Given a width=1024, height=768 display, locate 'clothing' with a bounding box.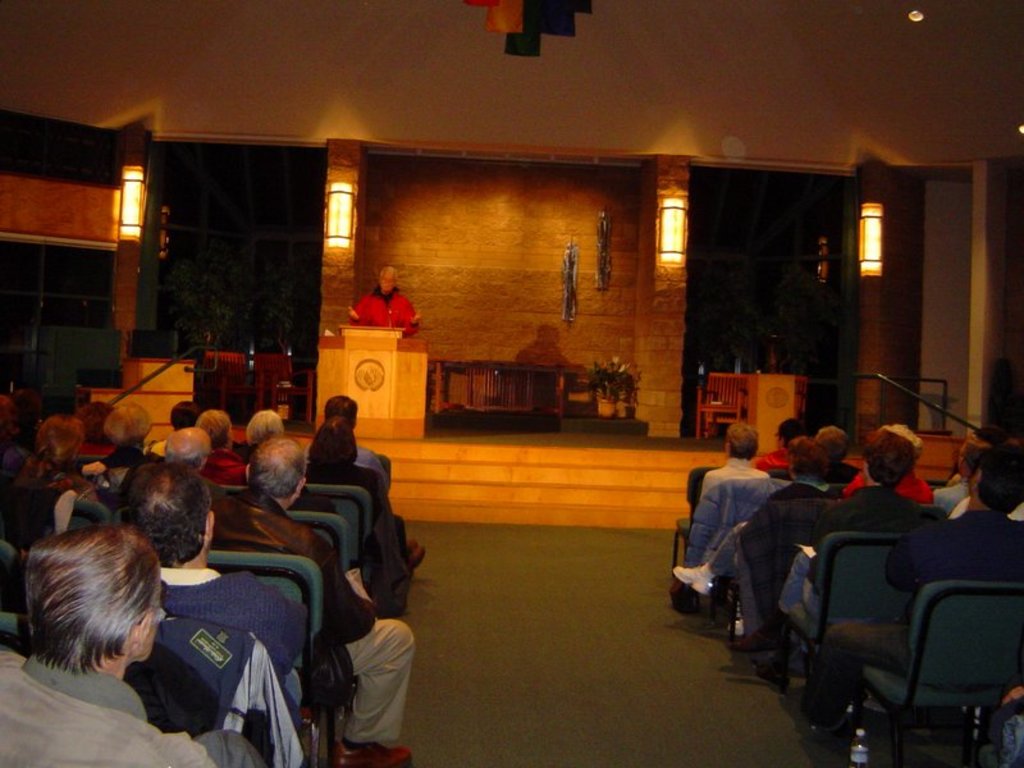
Located: box(929, 475, 972, 509).
